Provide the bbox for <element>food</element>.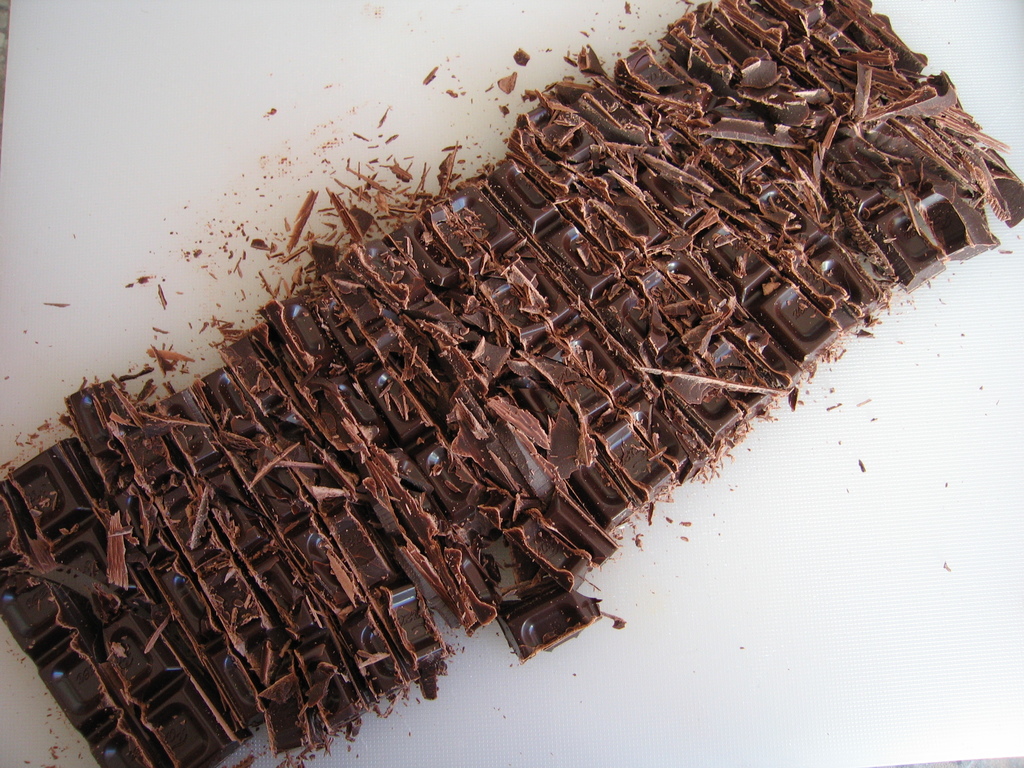
bbox=[3, 0, 1023, 767].
